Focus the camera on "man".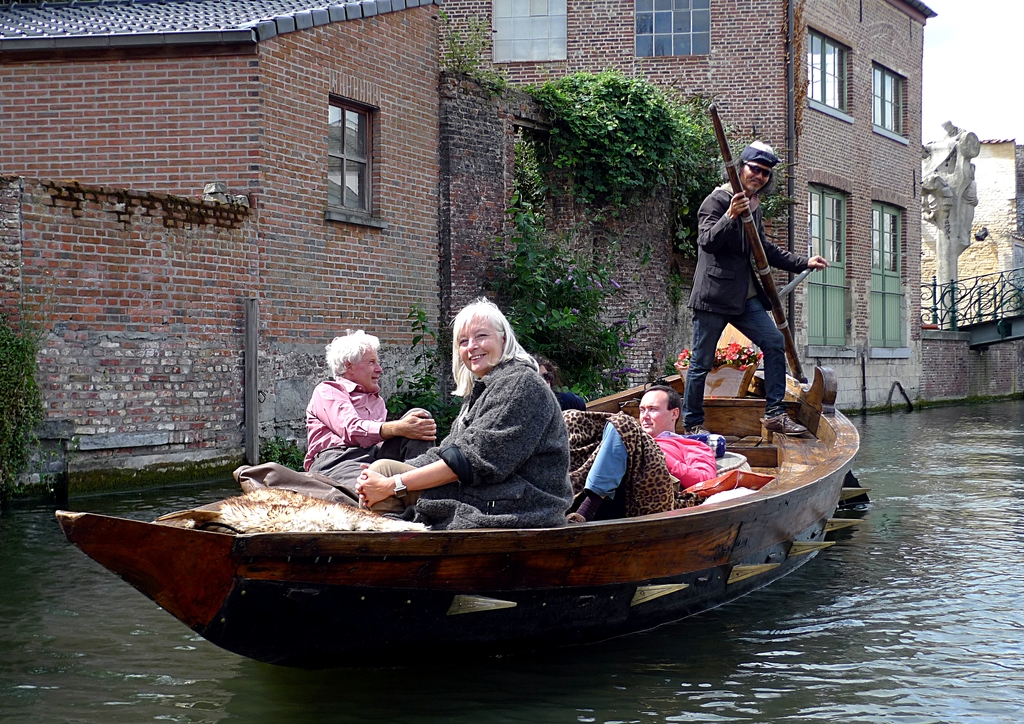
Focus region: <region>554, 385, 729, 520</region>.
